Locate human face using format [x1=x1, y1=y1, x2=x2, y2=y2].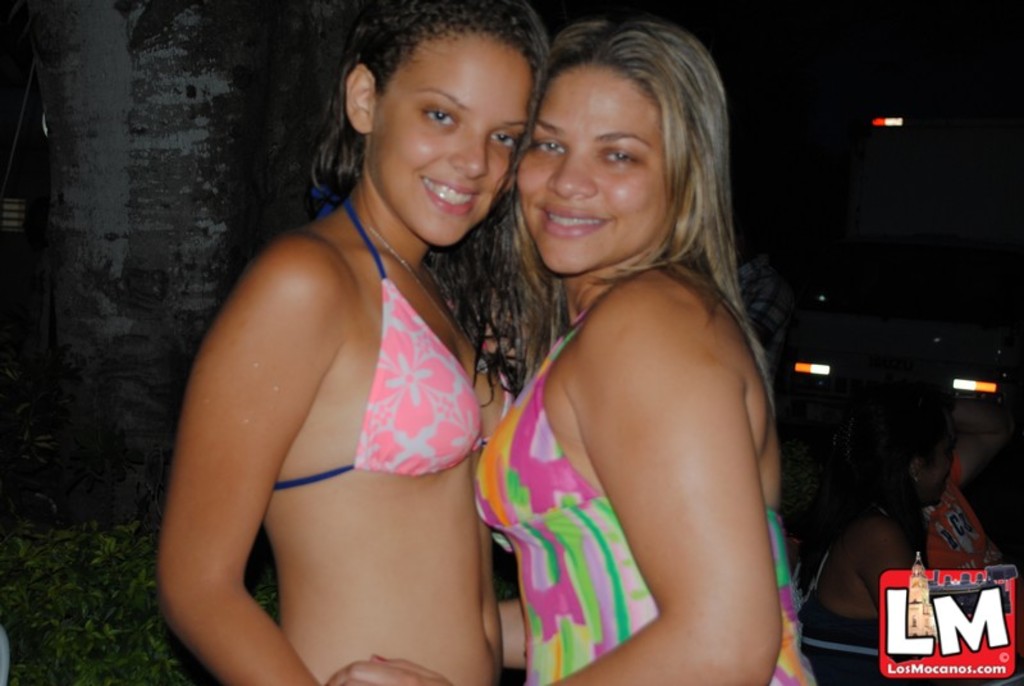
[x1=515, y1=58, x2=666, y2=273].
